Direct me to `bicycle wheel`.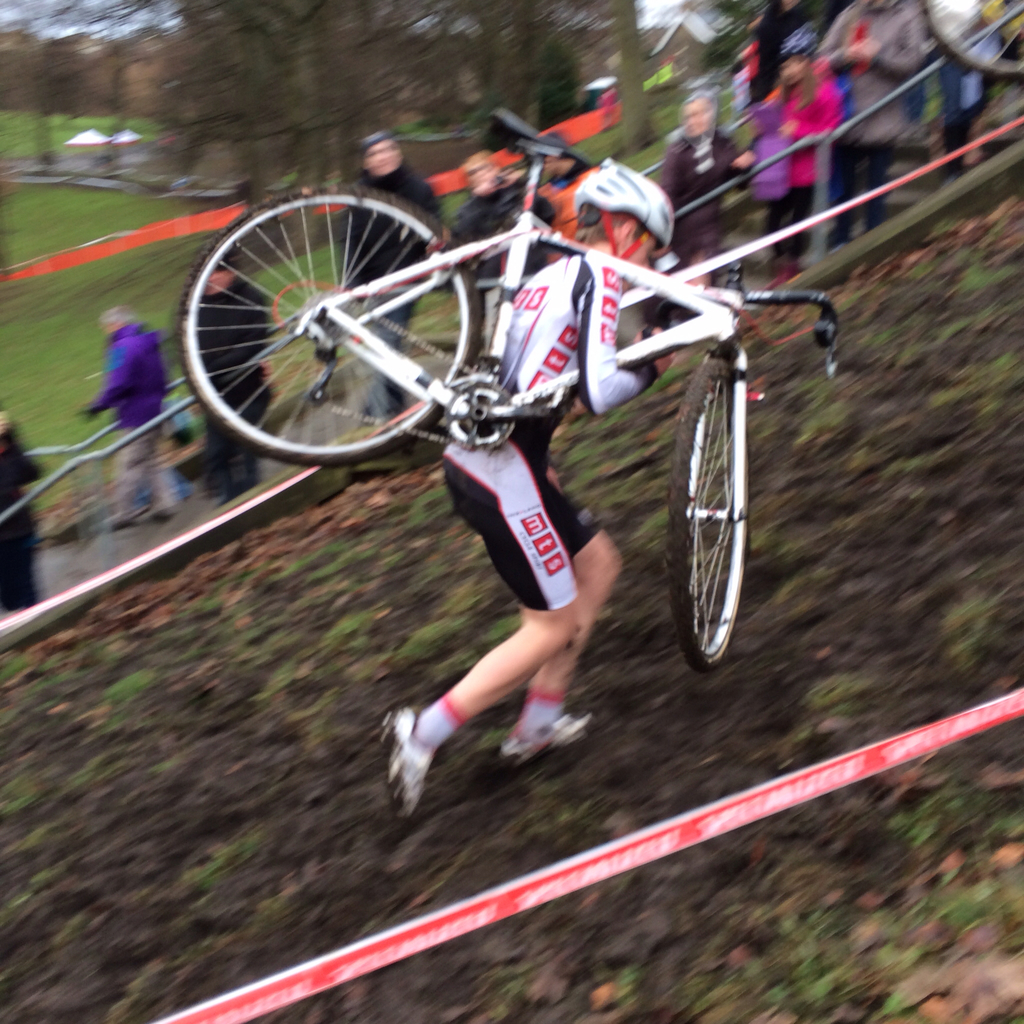
Direction: {"x1": 179, "y1": 175, "x2": 528, "y2": 465}.
